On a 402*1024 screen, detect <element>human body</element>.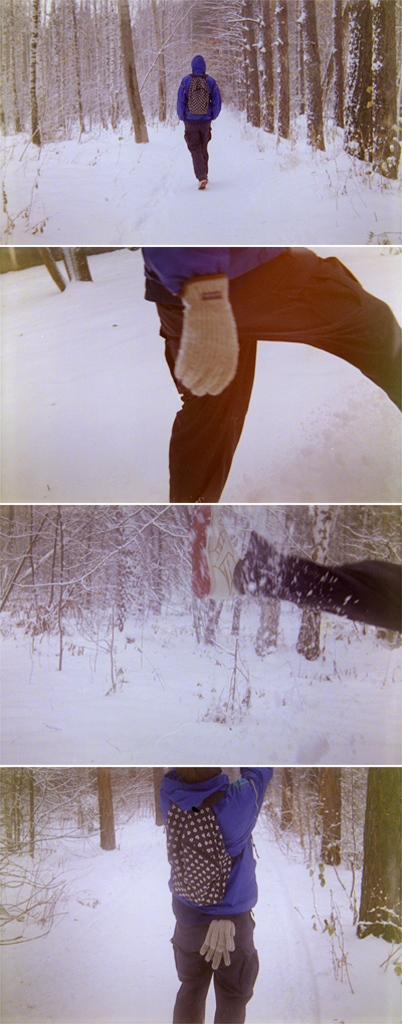
Rect(177, 52, 222, 189).
